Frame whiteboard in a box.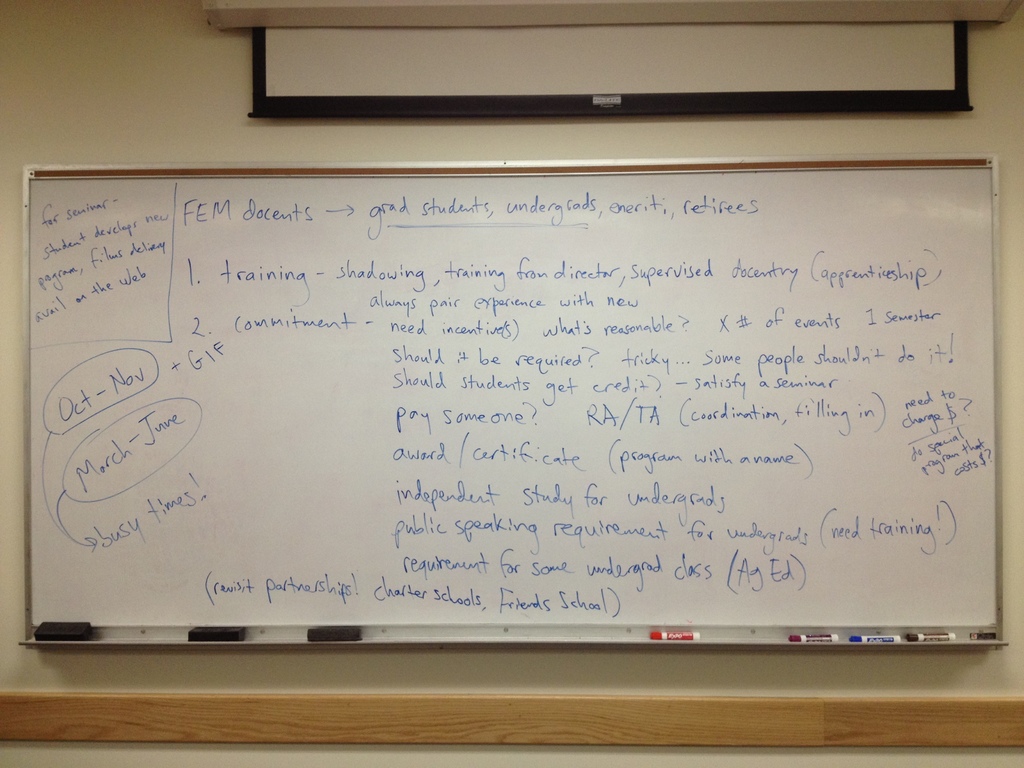
[27, 155, 1005, 649].
